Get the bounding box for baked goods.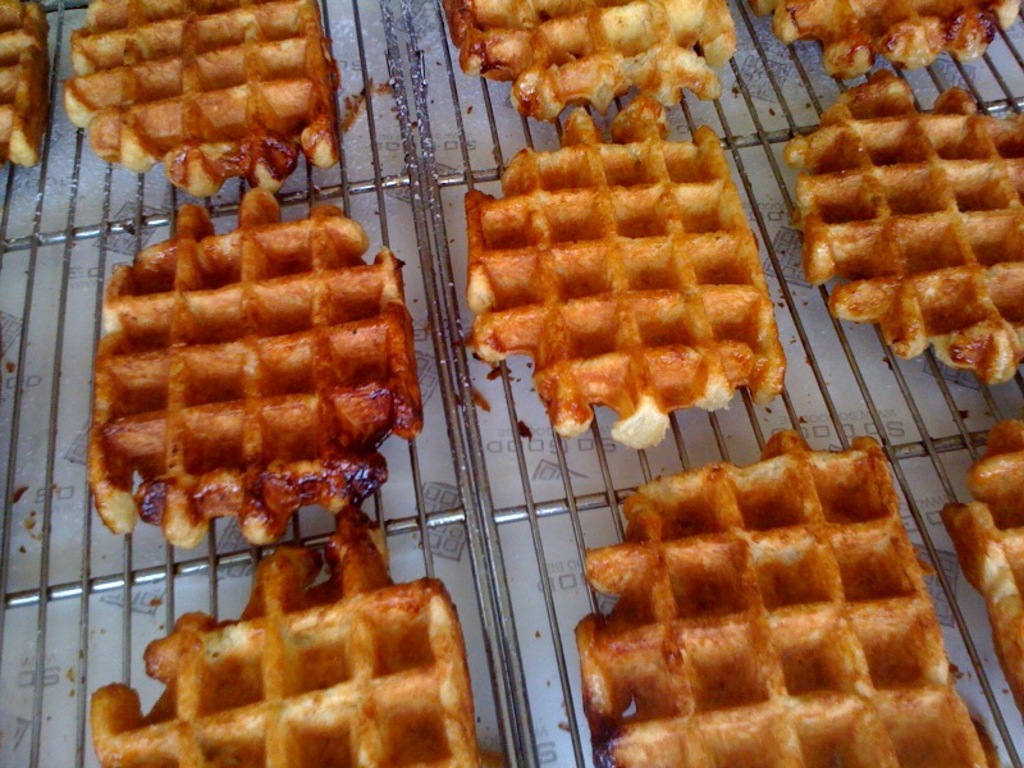
detection(64, 0, 342, 200).
